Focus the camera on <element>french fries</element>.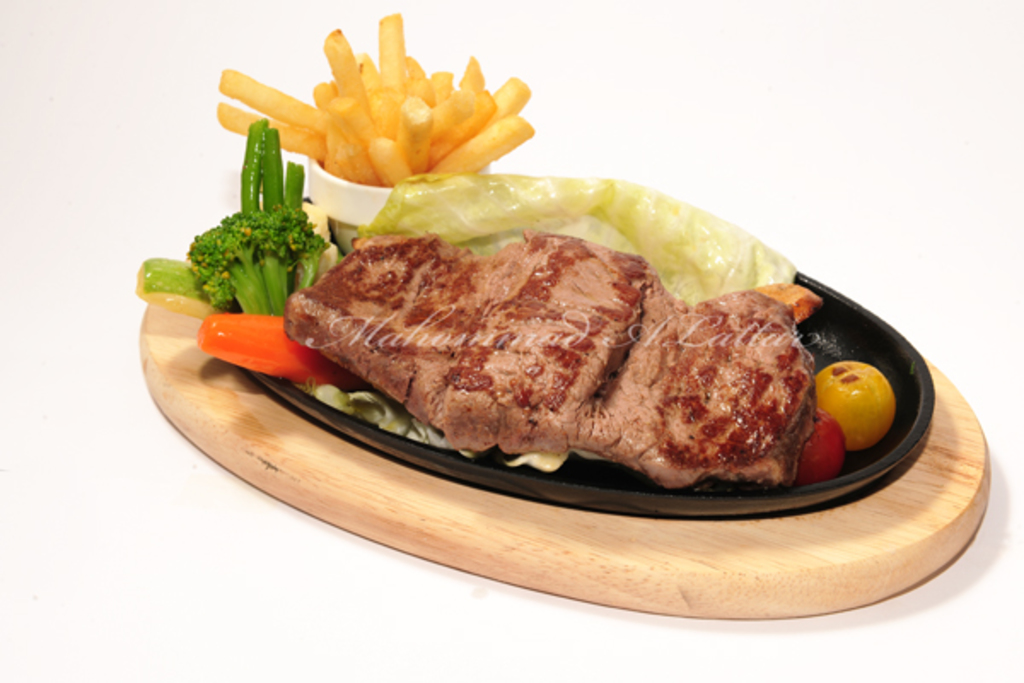
Focus region: <region>314, 31, 372, 138</region>.
